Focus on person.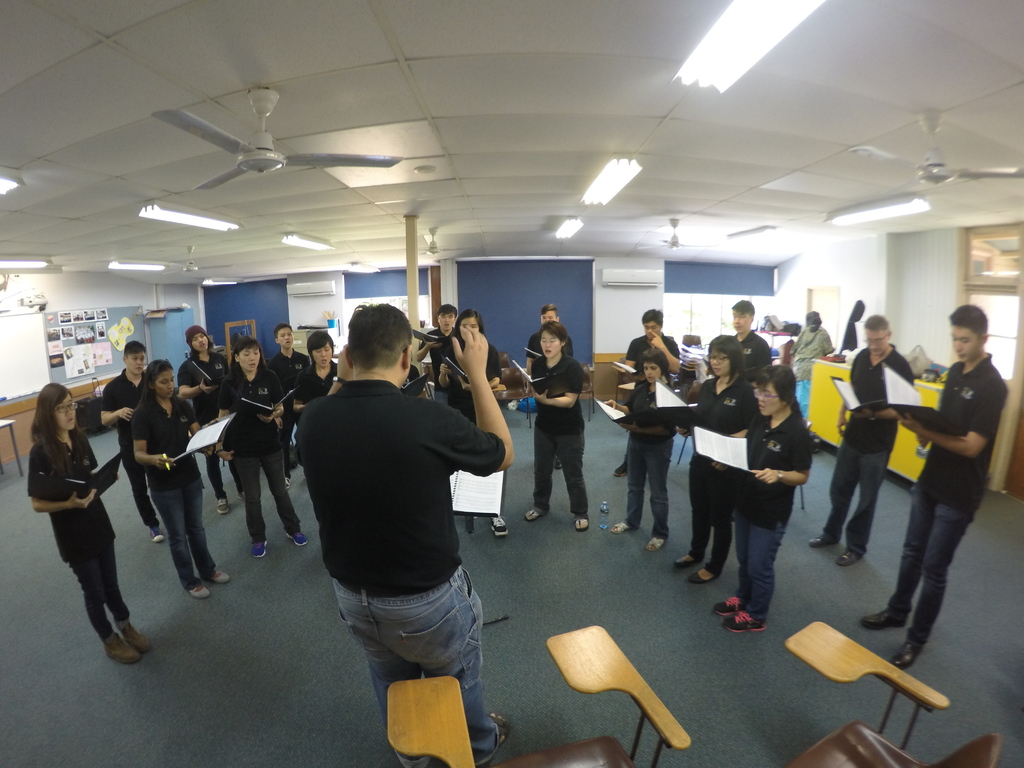
Focused at {"left": 852, "top": 302, "right": 1015, "bottom": 676}.
